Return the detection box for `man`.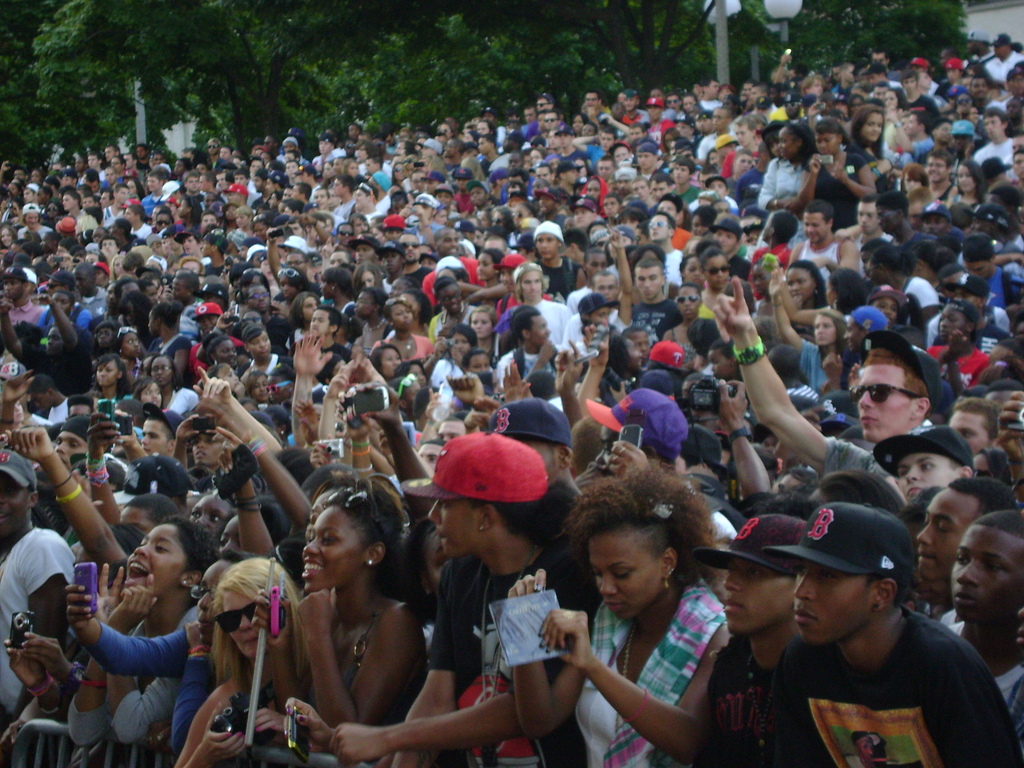
(909, 477, 1023, 629).
